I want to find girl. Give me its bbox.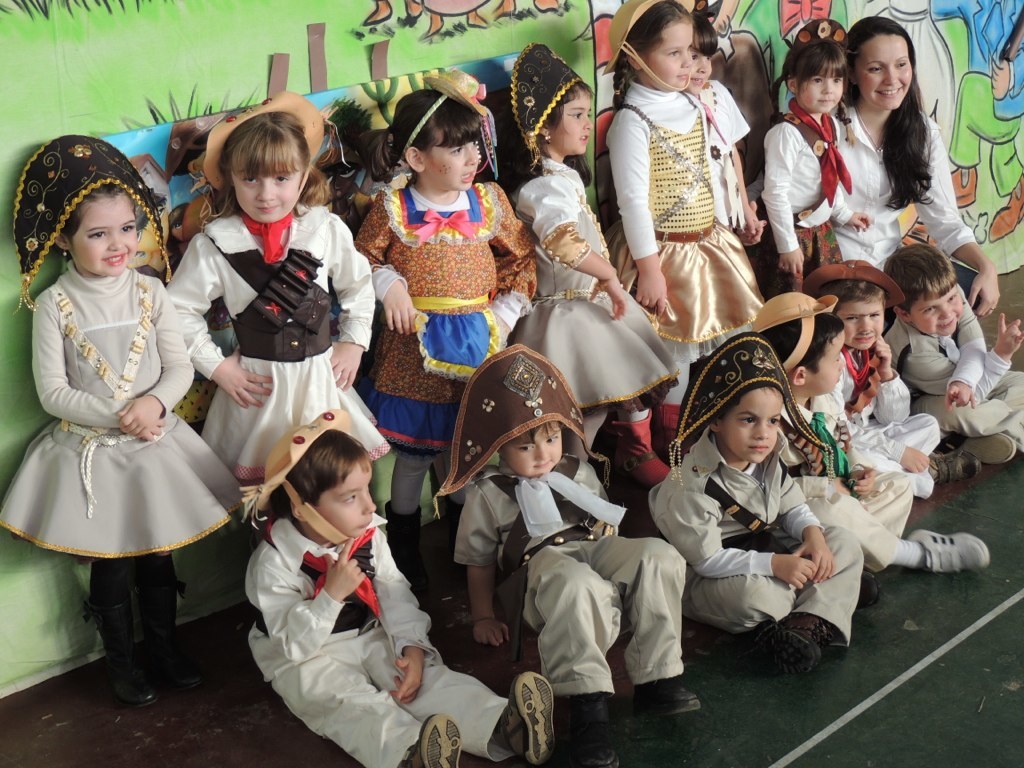
(x1=513, y1=55, x2=684, y2=477).
